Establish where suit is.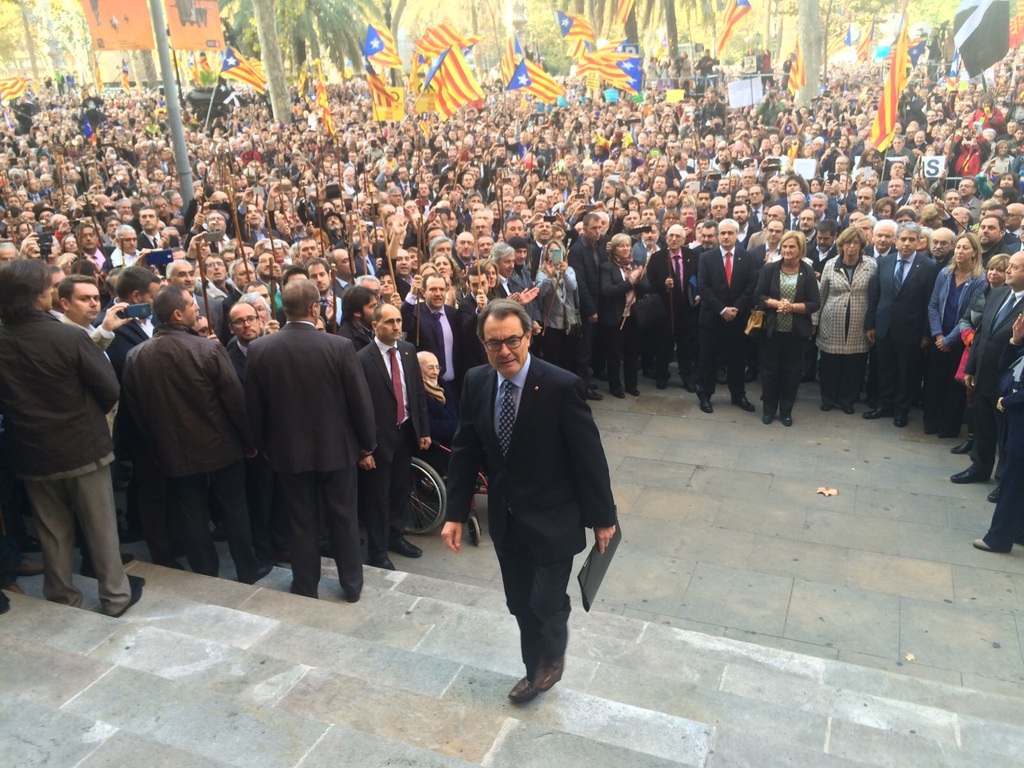
Established at [left=648, top=247, right=695, bottom=372].
